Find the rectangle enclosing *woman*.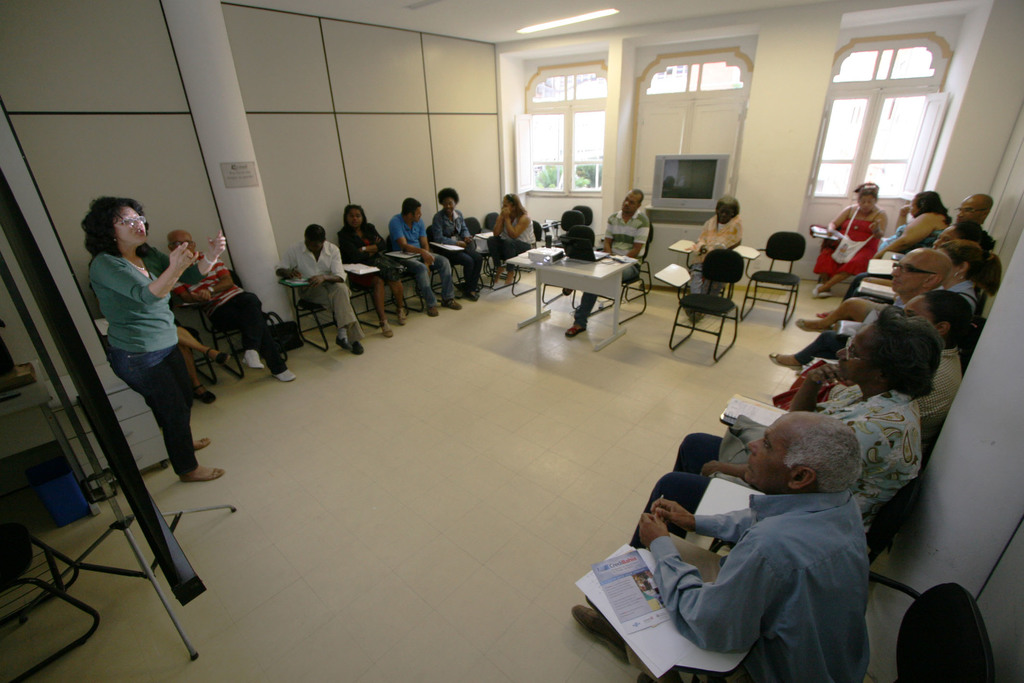
box(808, 181, 890, 301).
